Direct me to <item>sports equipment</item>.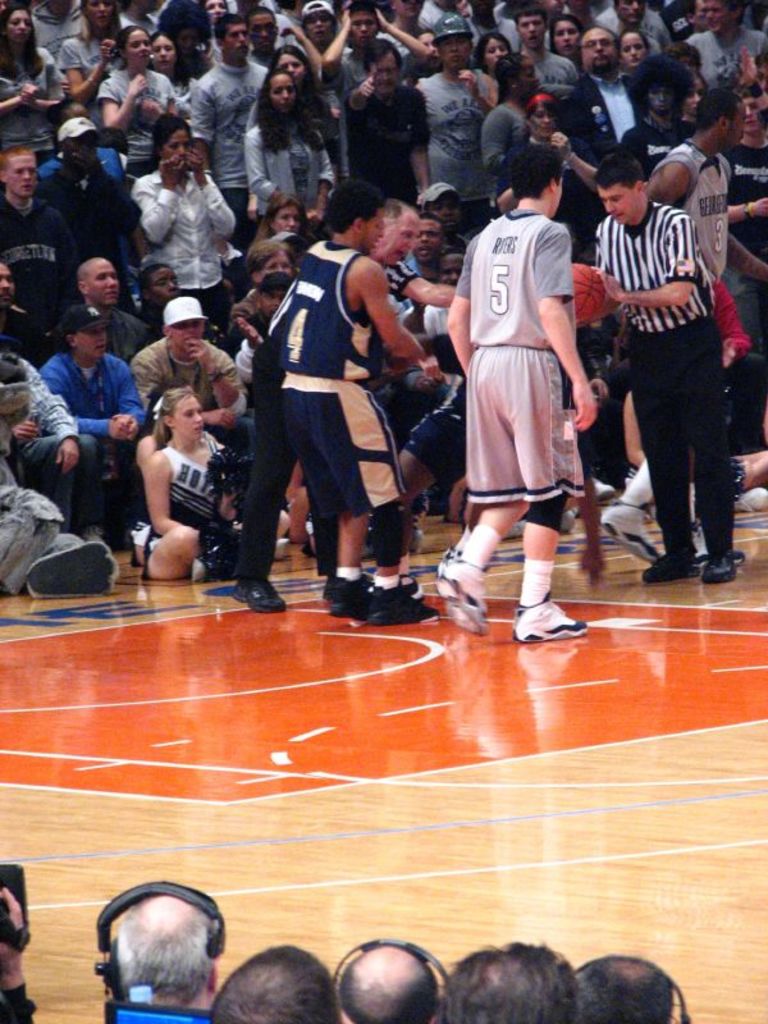
Direction: l=591, t=472, r=617, b=500.
